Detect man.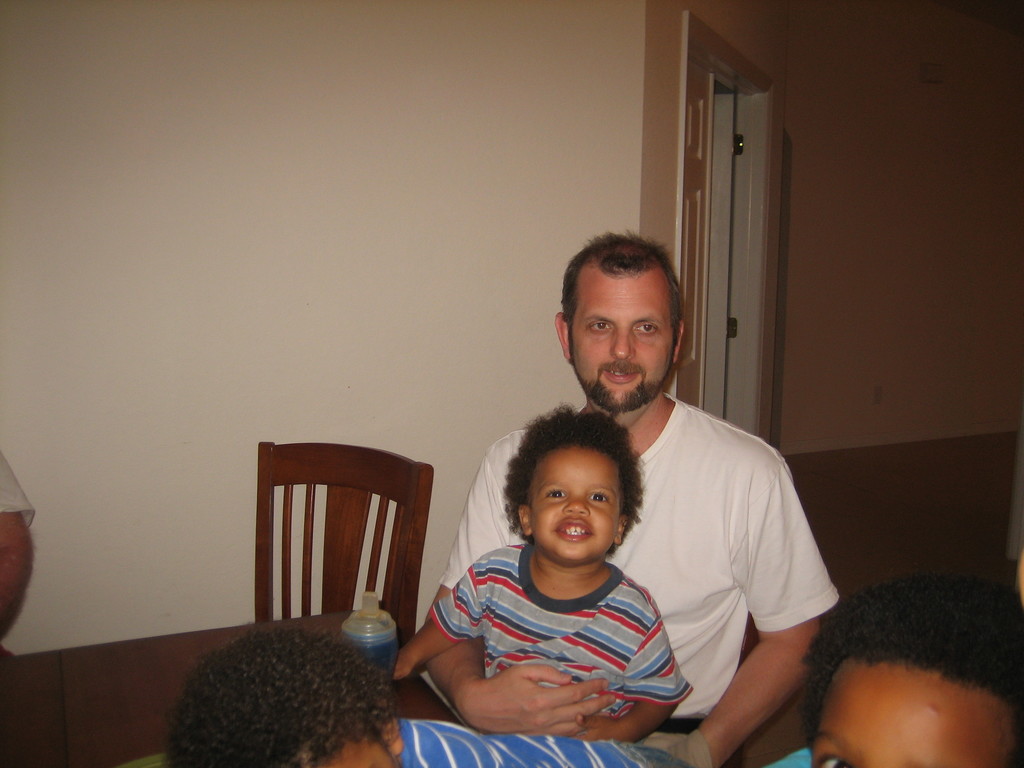
Detected at [left=376, top=257, right=833, bottom=767].
